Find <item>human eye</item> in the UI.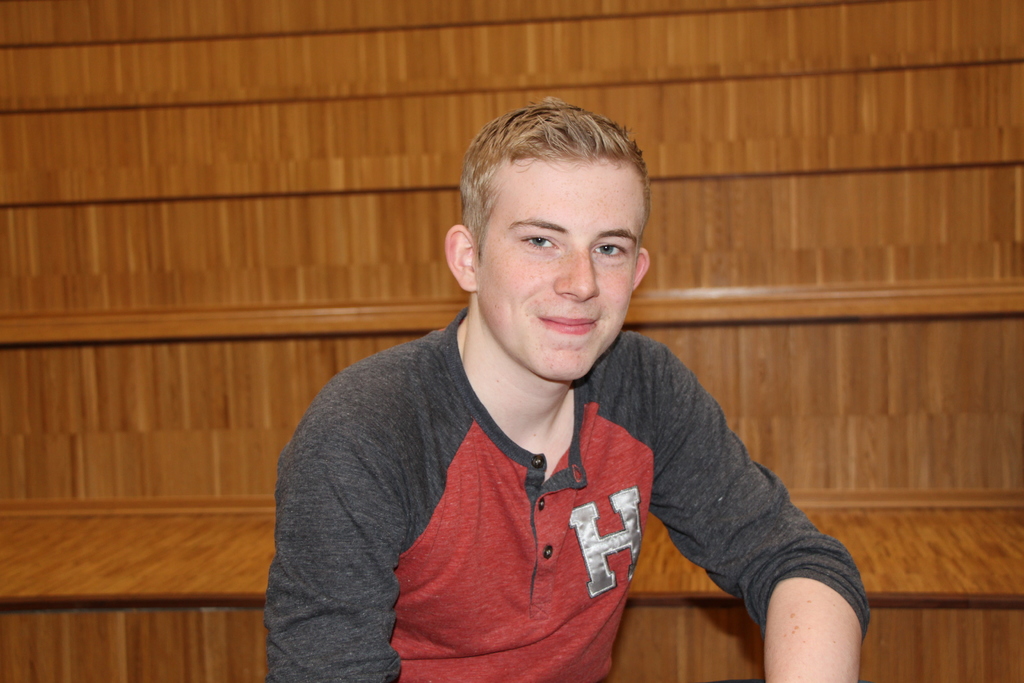
UI element at select_region(515, 231, 563, 252).
